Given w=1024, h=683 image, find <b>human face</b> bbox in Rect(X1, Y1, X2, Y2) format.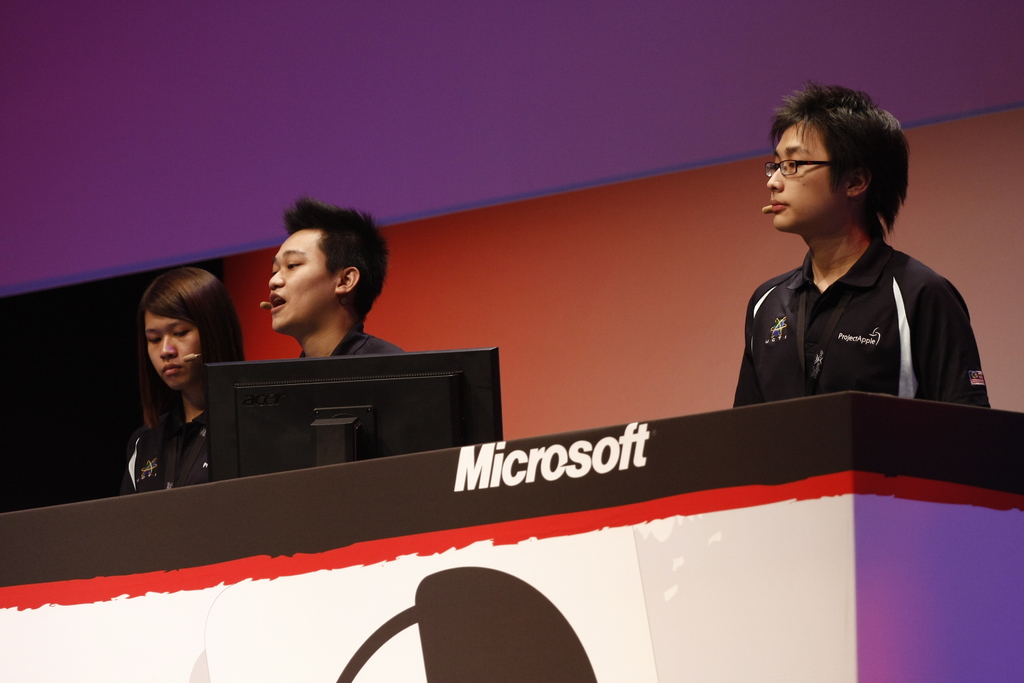
Rect(765, 118, 849, 231).
